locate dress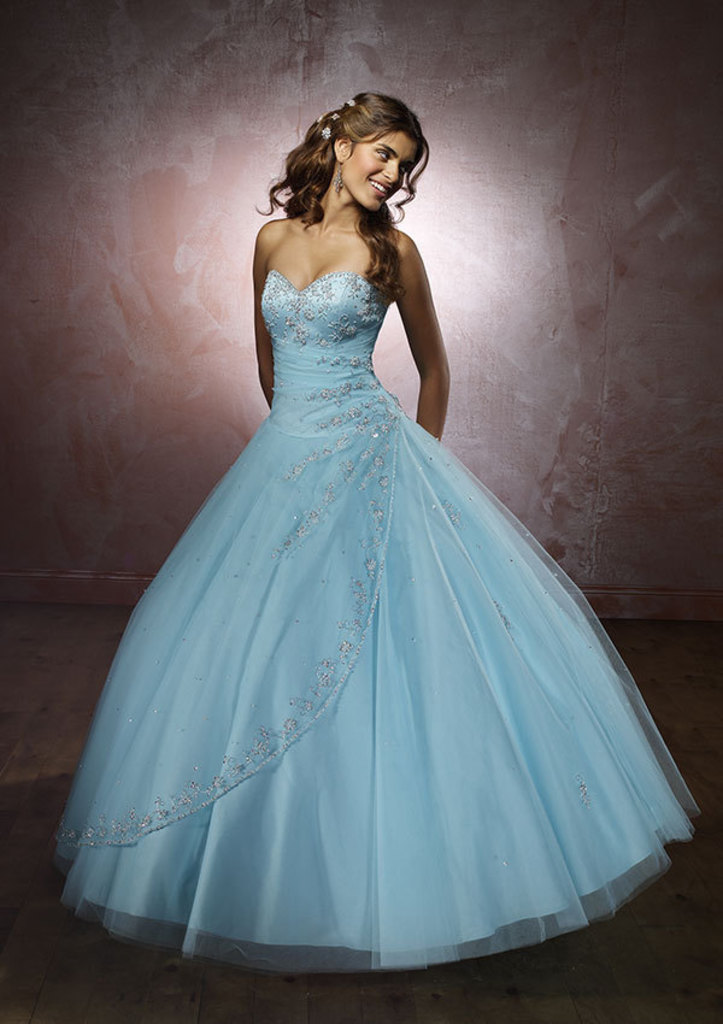
{"x1": 49, "y1": 269, "x2": 695, "y2": 973}
